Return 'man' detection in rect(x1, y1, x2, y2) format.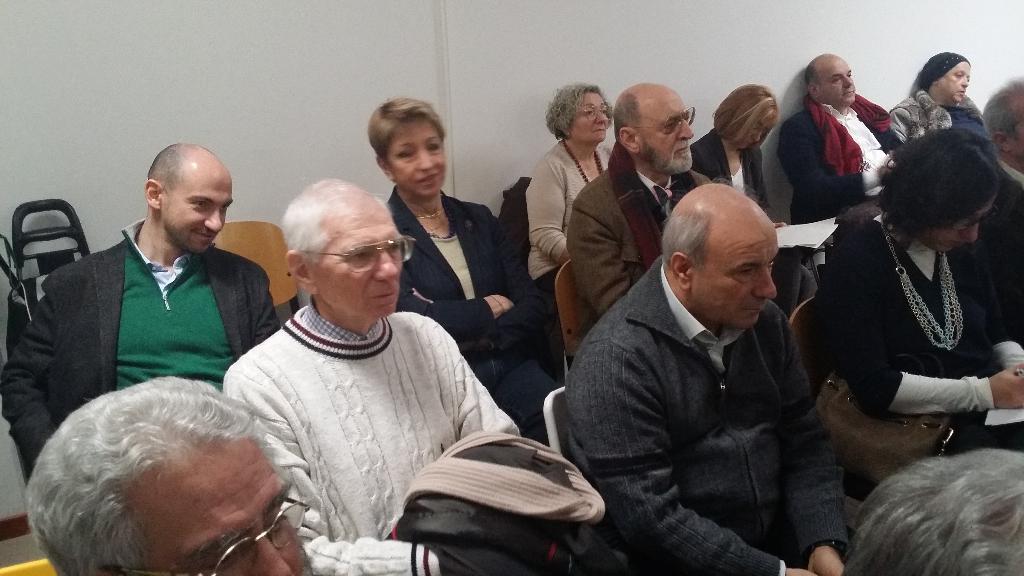
rect(543, 161, 862, 551).
